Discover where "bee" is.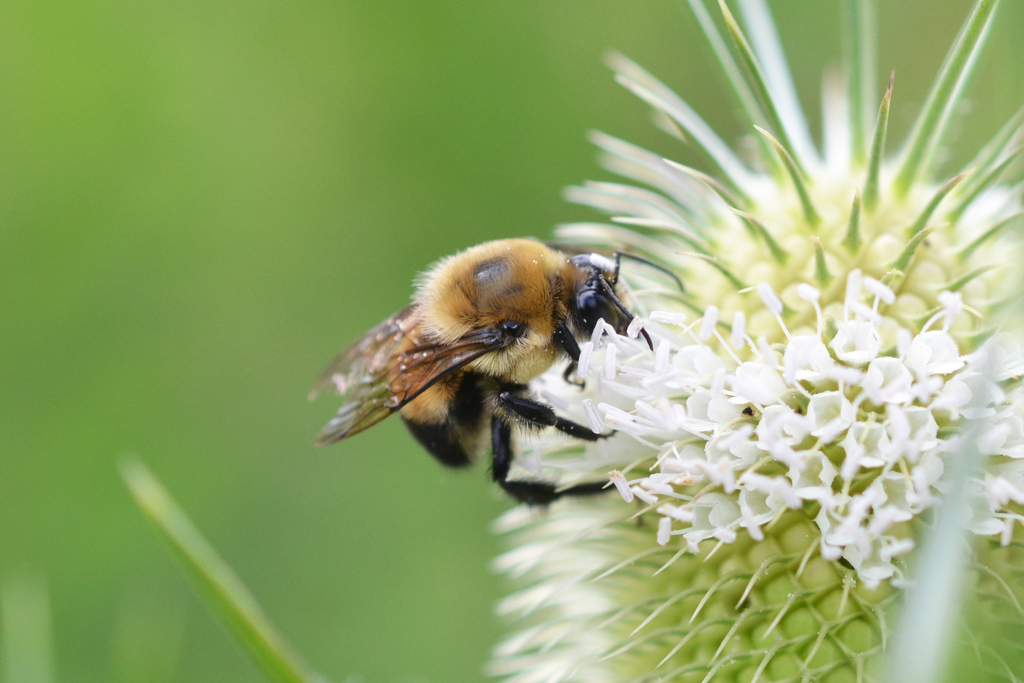
Discovered at 316/232/643/506.
